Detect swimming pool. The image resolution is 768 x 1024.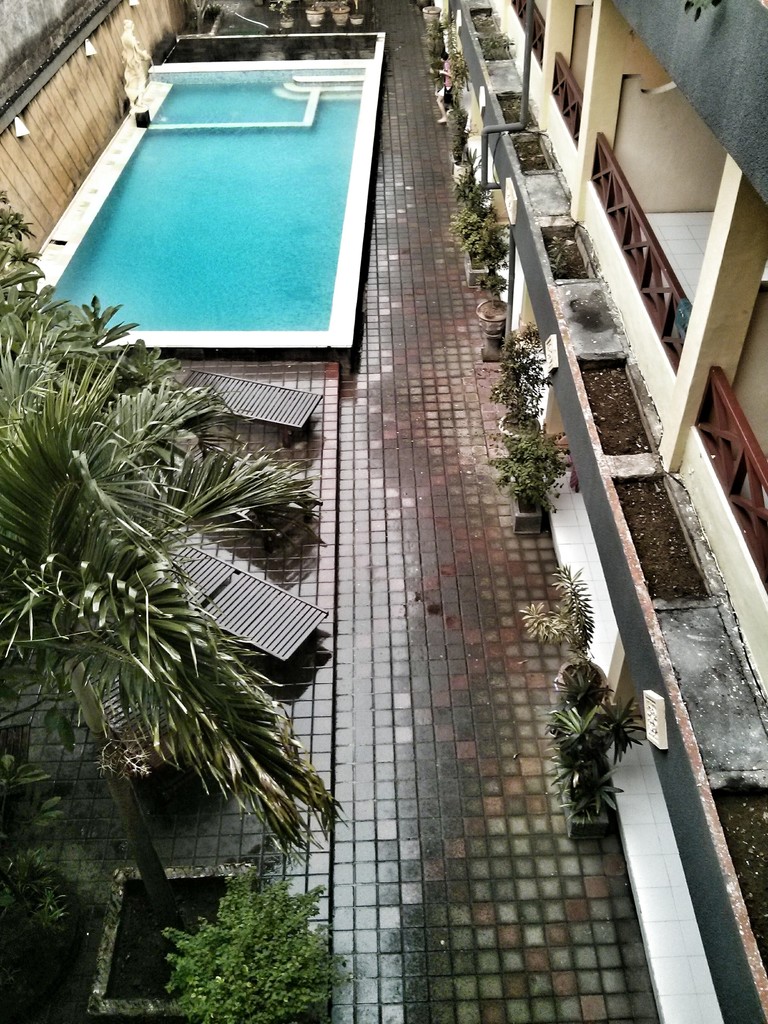
box=[41, 65, 363, 328].
